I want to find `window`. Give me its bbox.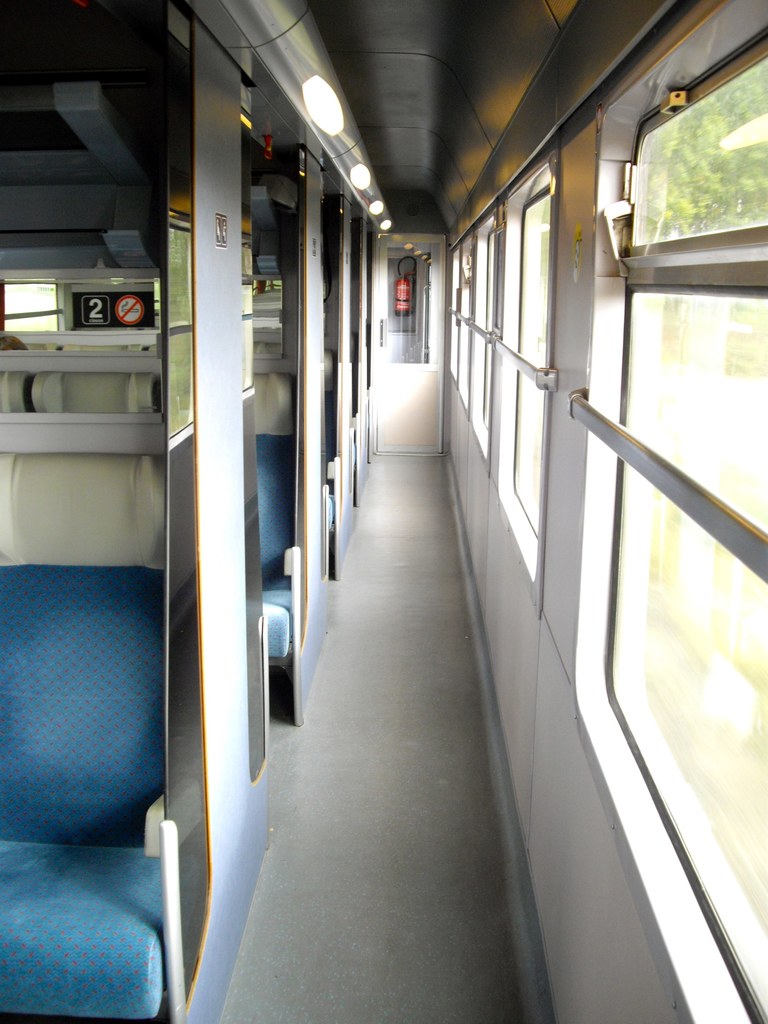
l=635, t=75, r=765, b=260.
